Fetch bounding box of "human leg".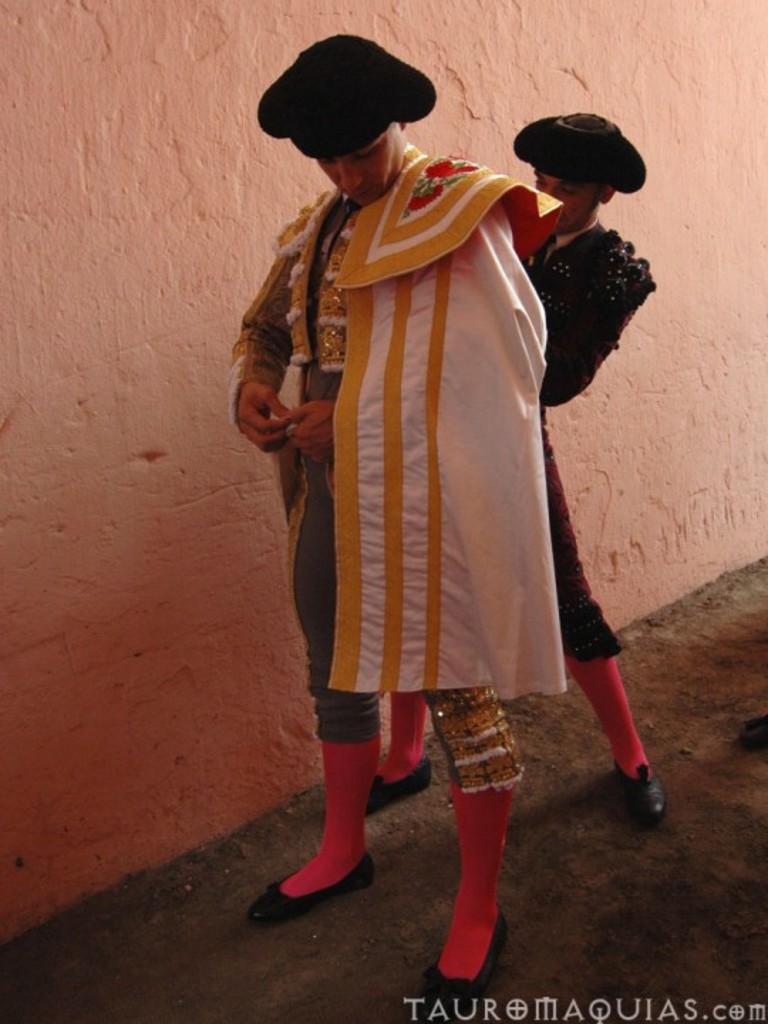
Bbox: (366,693,430,821).
